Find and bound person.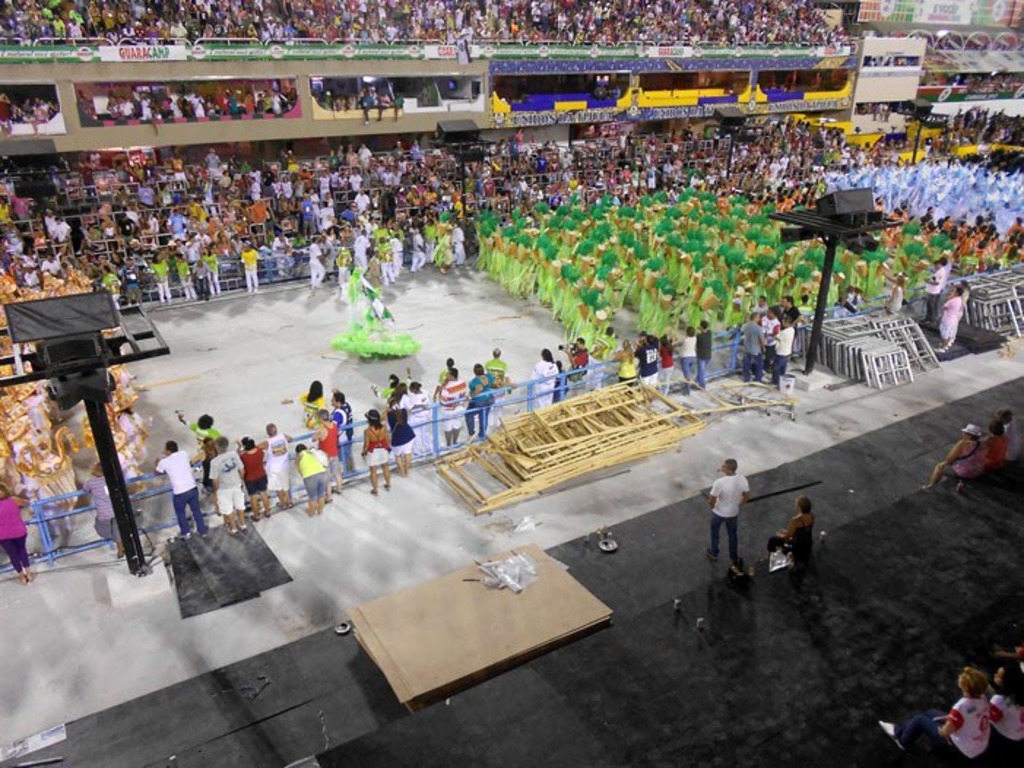
Bound: 872,666,992,761.
